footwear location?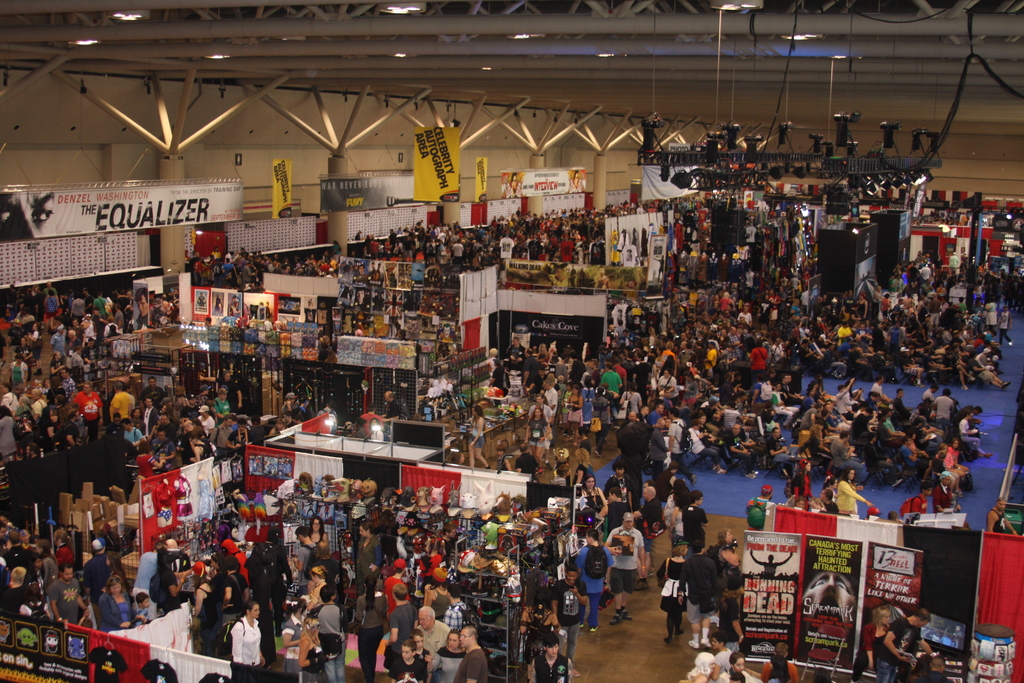
611 616 618 622
